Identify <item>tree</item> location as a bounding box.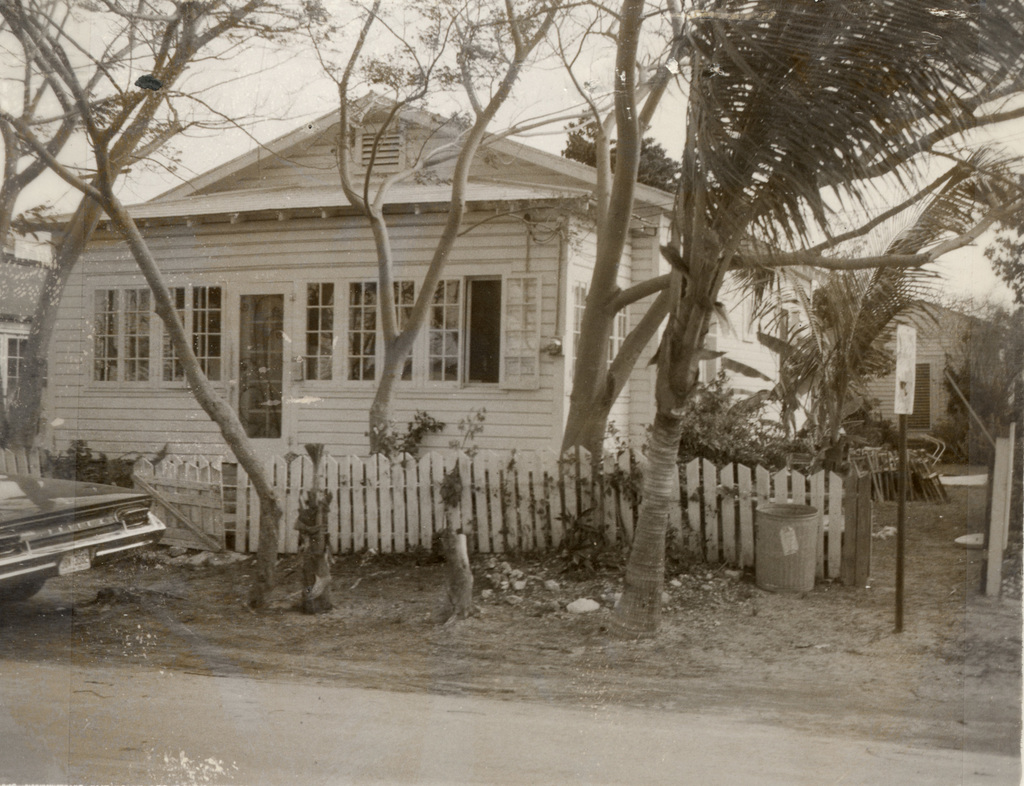
box(303, 0, 579, 484).
